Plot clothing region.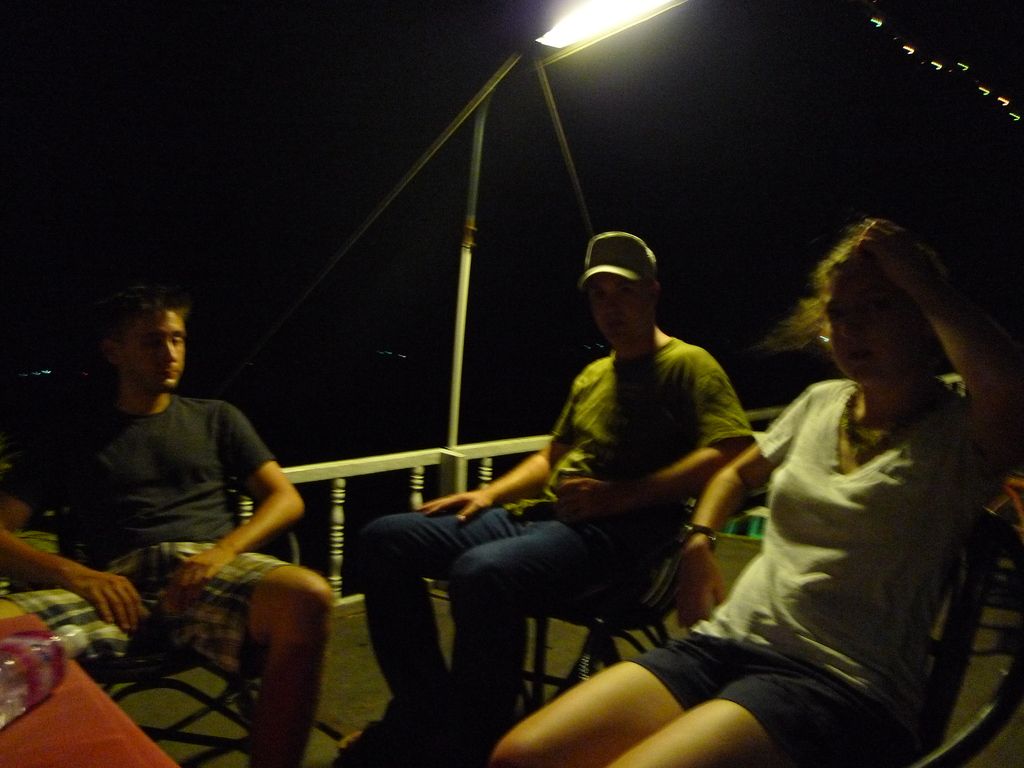
Plotted at (624, 377, 1000, 767).
